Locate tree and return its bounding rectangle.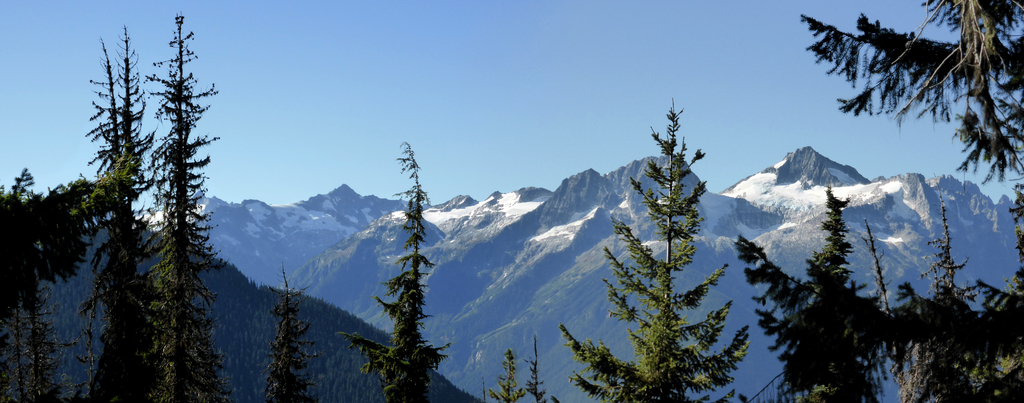
886 189 1023 402.
